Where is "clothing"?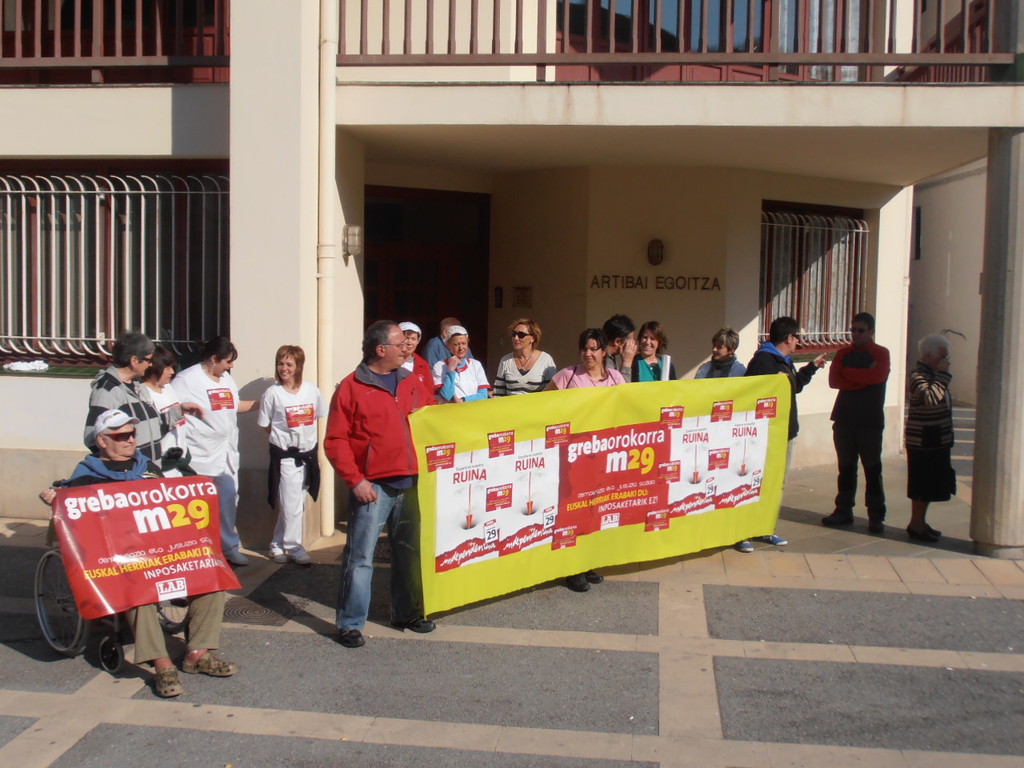
x1=895, y1=370, x2=951, y2=478.
